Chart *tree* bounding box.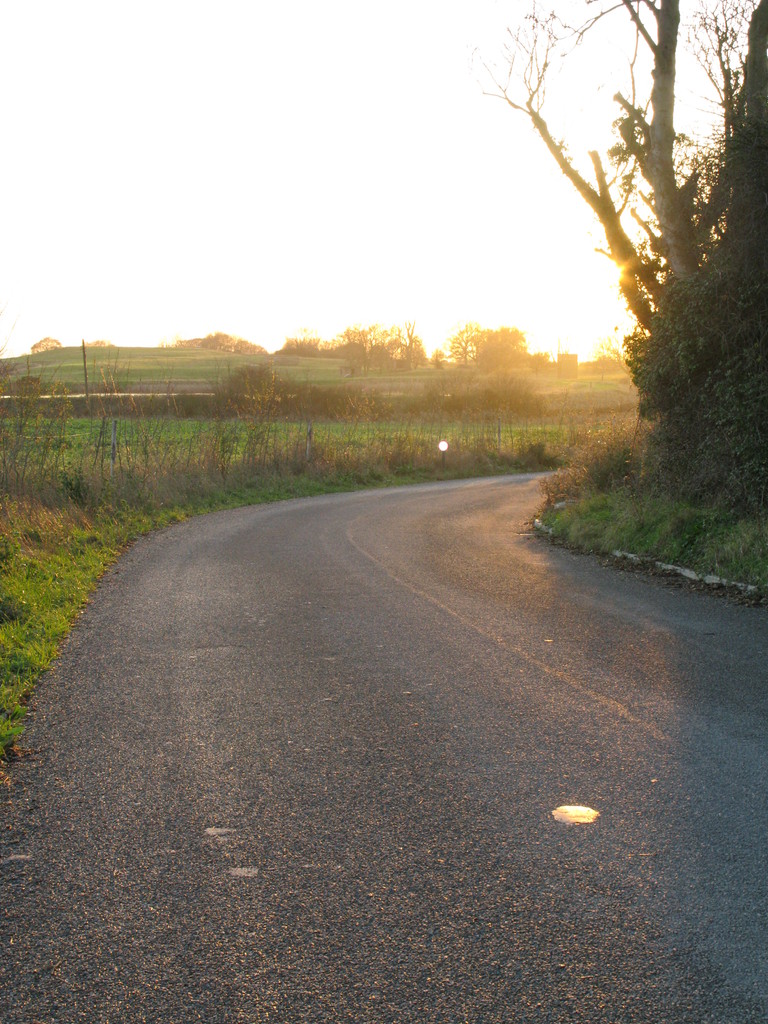
Charted: left=469, top=0, right=767, bottom=532.
